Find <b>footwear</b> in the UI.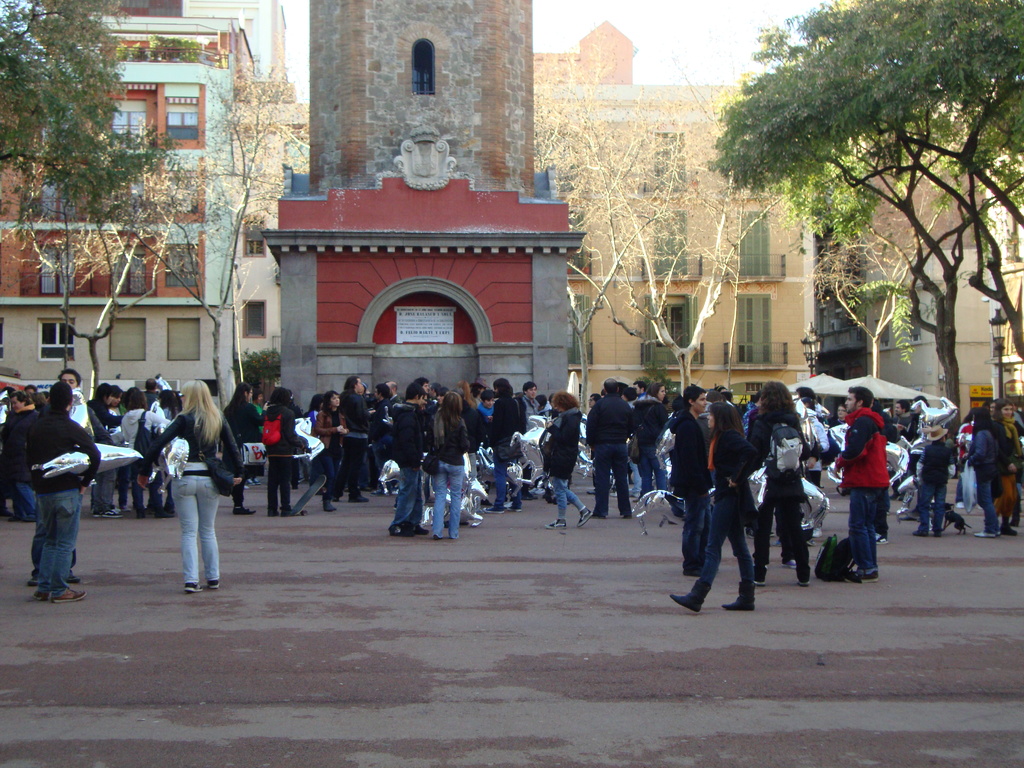
UI element at {"left": 184, "top": 580, "right": 204, "bottom": 593}.
